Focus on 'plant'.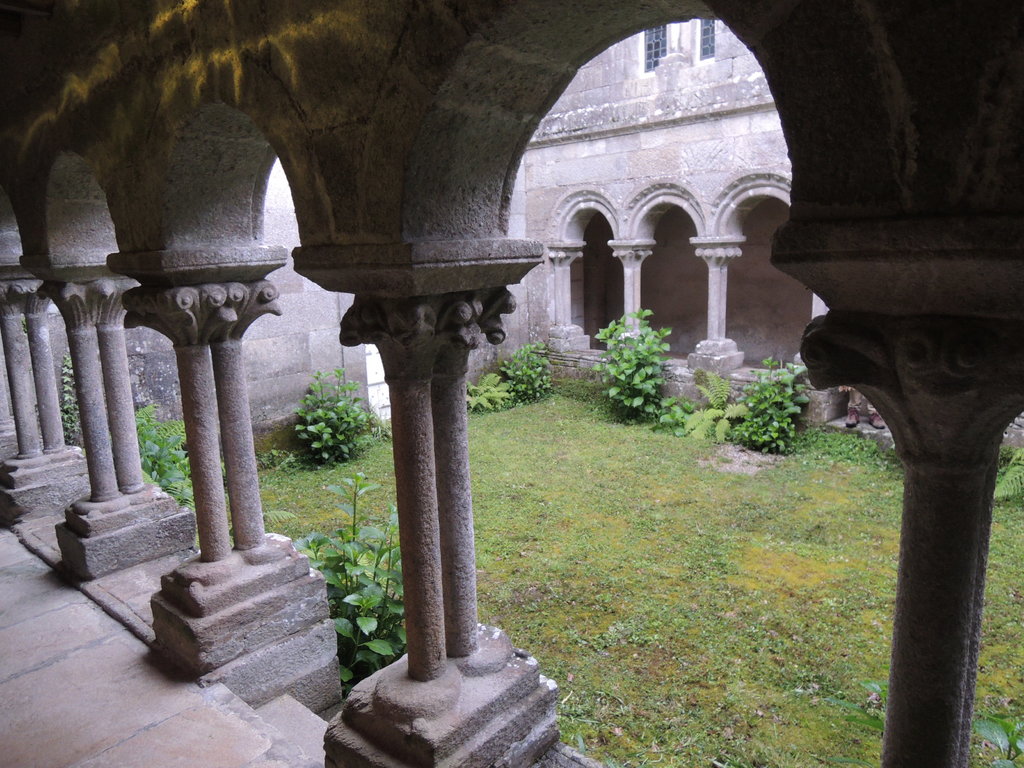
Focused at box(744, 349, 796, 449).
